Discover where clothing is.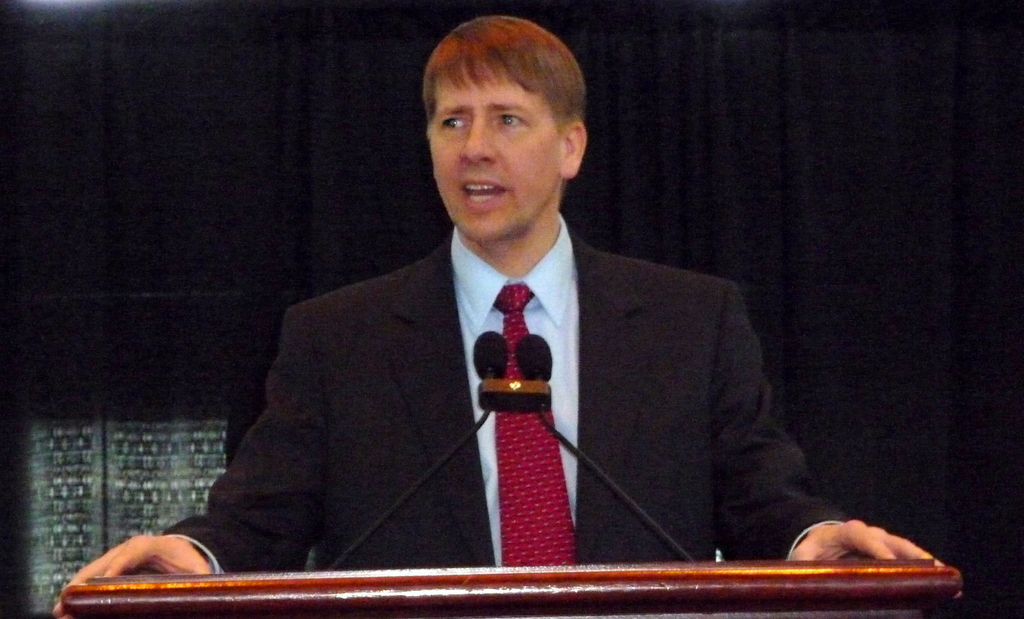
Discovered at bbox(156, 216, 853, 572).
